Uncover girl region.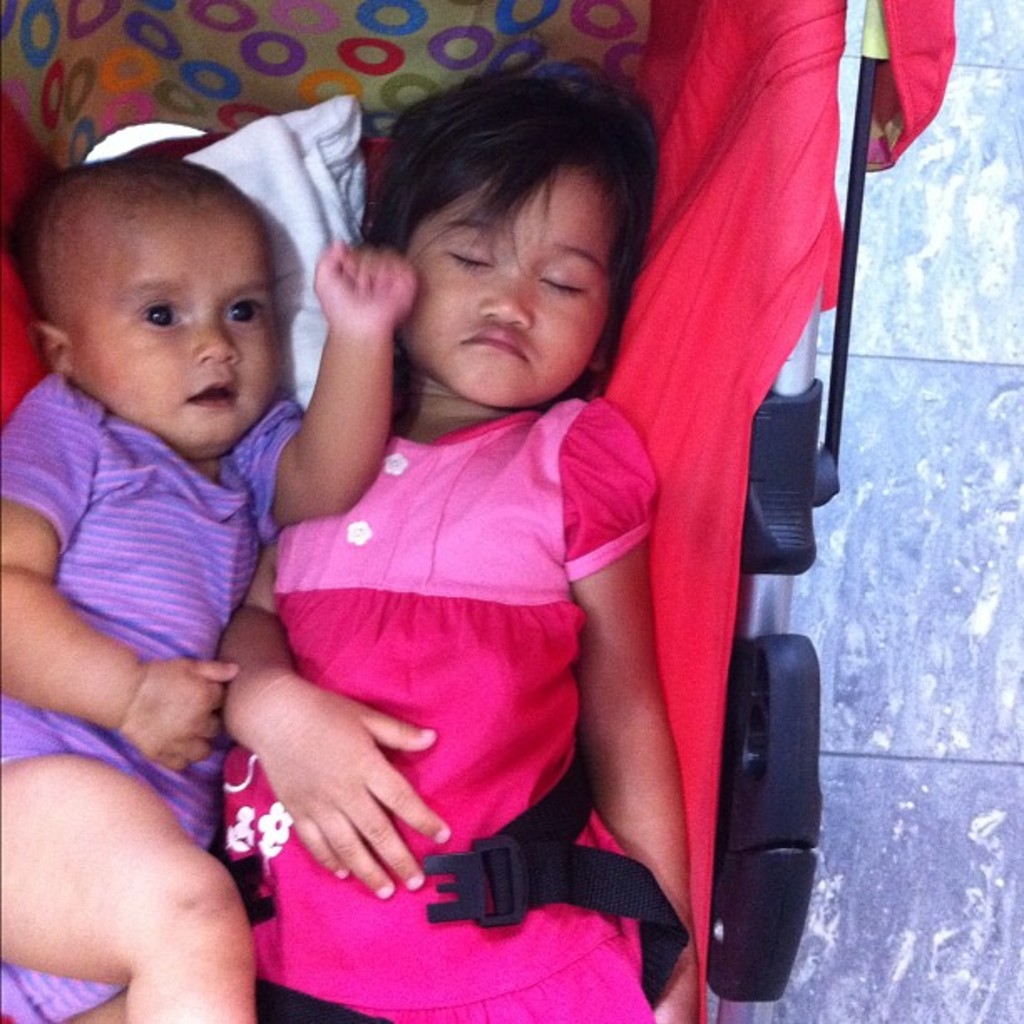
Uncovered: detection(0, 157, 418, 1022).
